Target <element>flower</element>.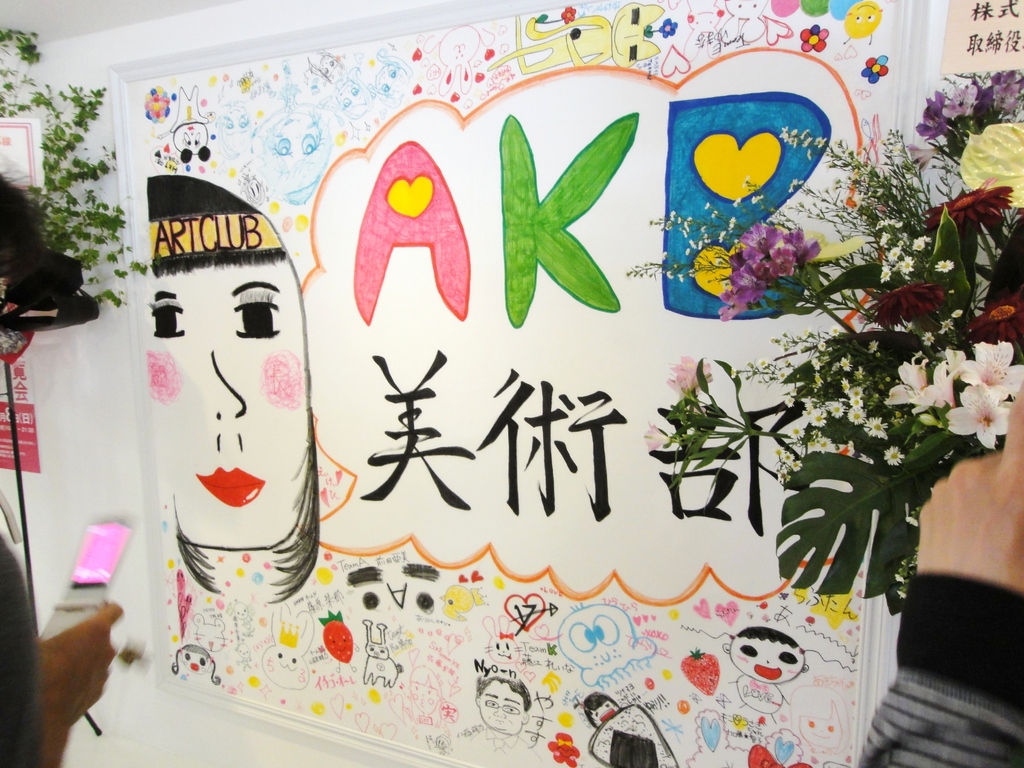
Target region: <region>643, 418, 662, 452</region>.
